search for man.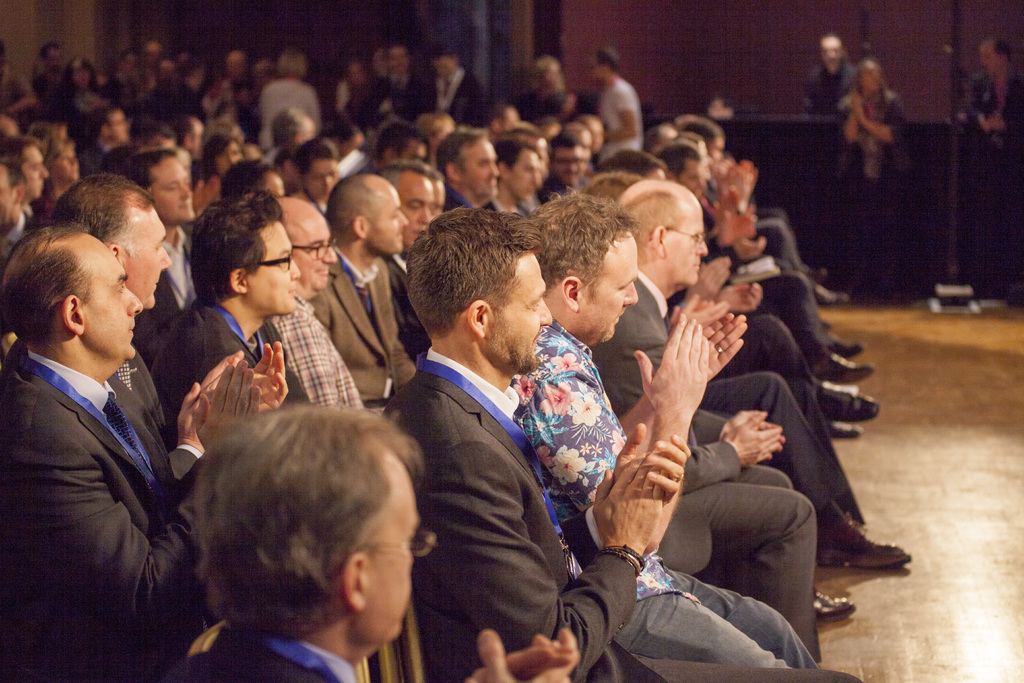
Found at (x1=134, y1=40, x2=163, y2=95).
